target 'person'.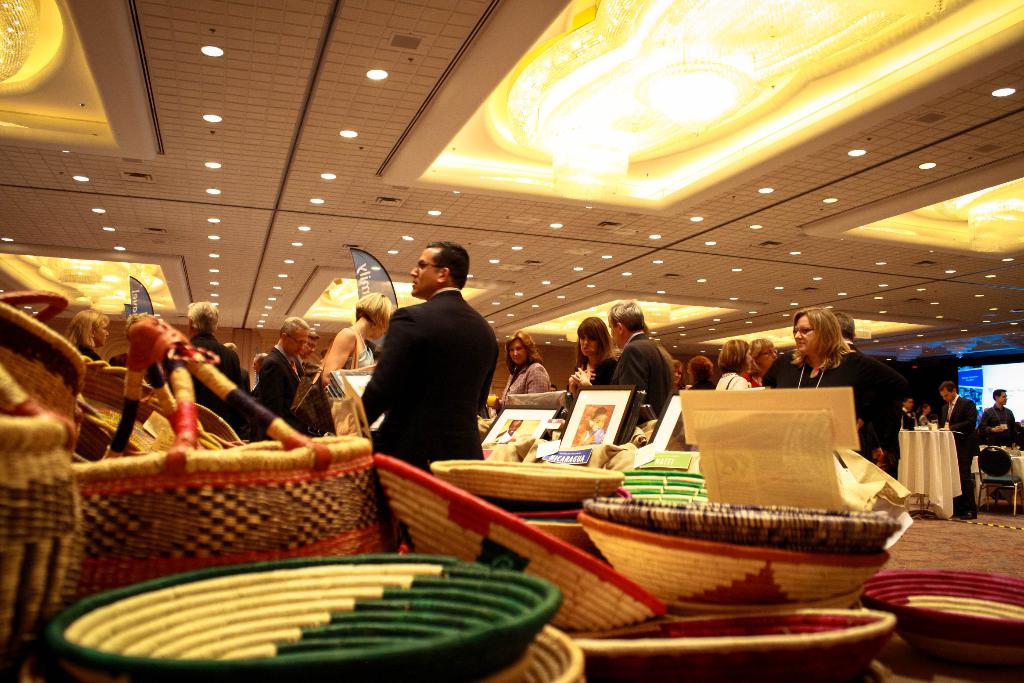
Target region: left=937, top=382, right=977, bottom=517.
